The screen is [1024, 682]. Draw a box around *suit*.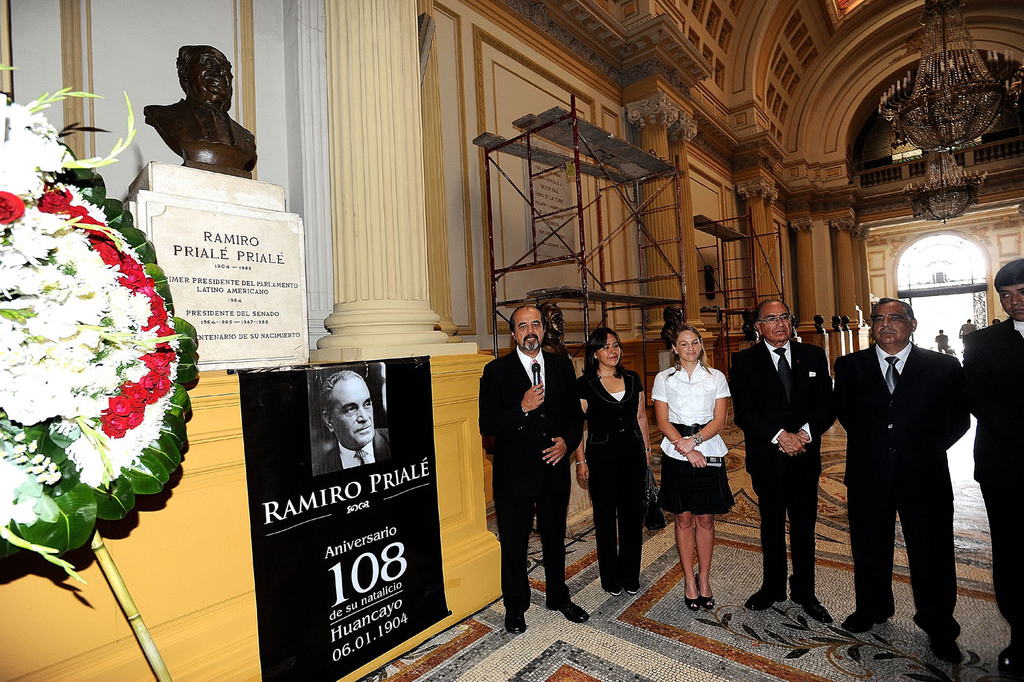
BBox(964, 319, 1023, 630).
